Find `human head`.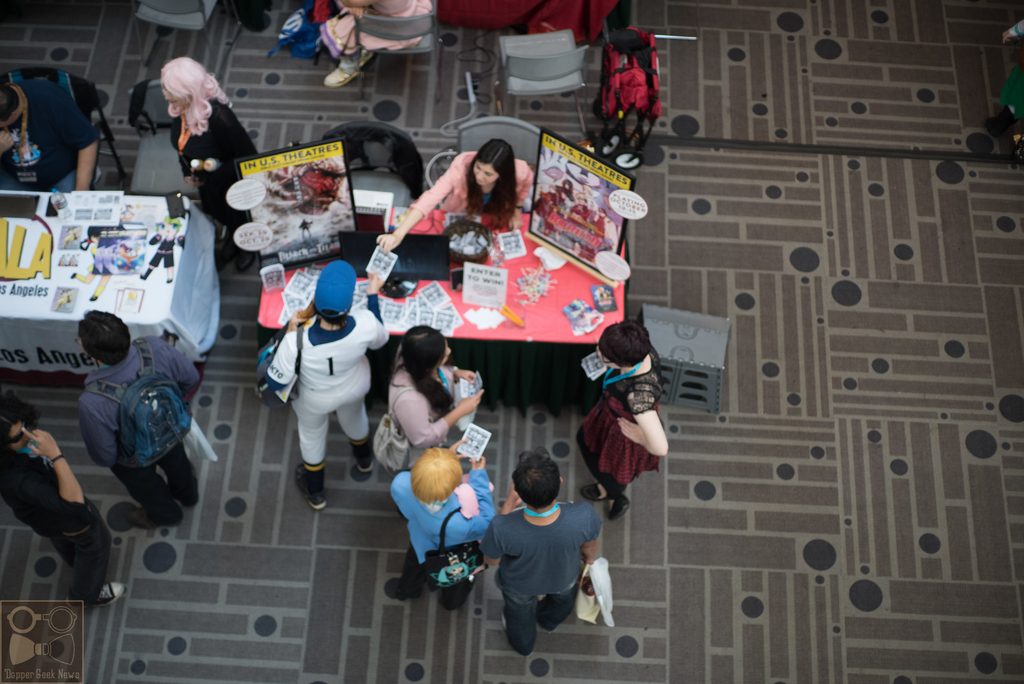
box=[0, 395, 34, 453].
